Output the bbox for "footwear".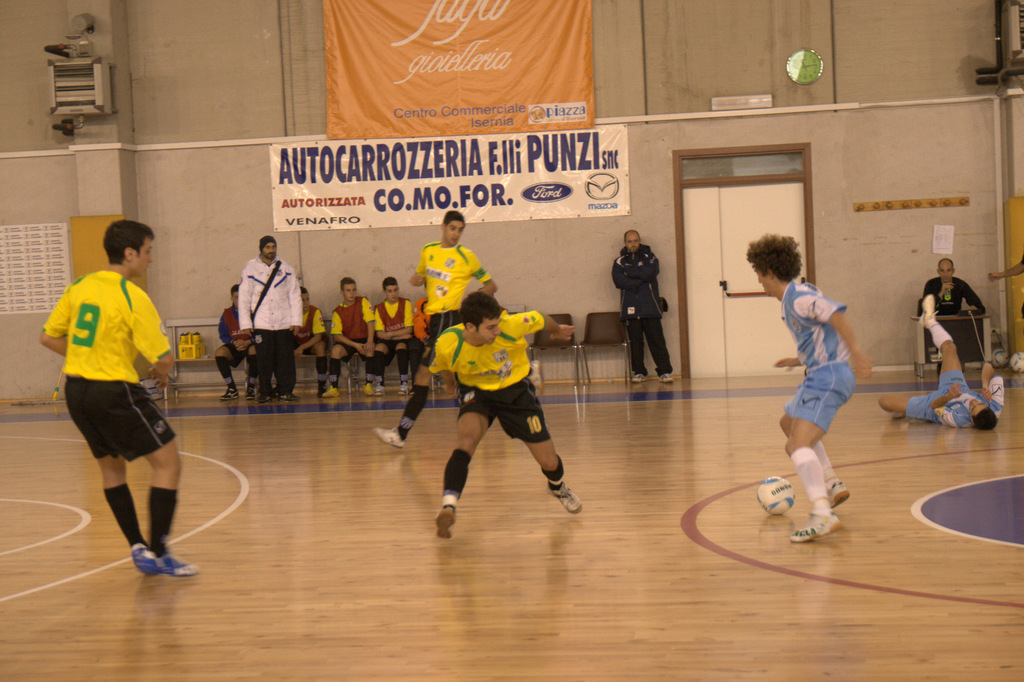
left=373, top=426, right=406, bottom=445.
